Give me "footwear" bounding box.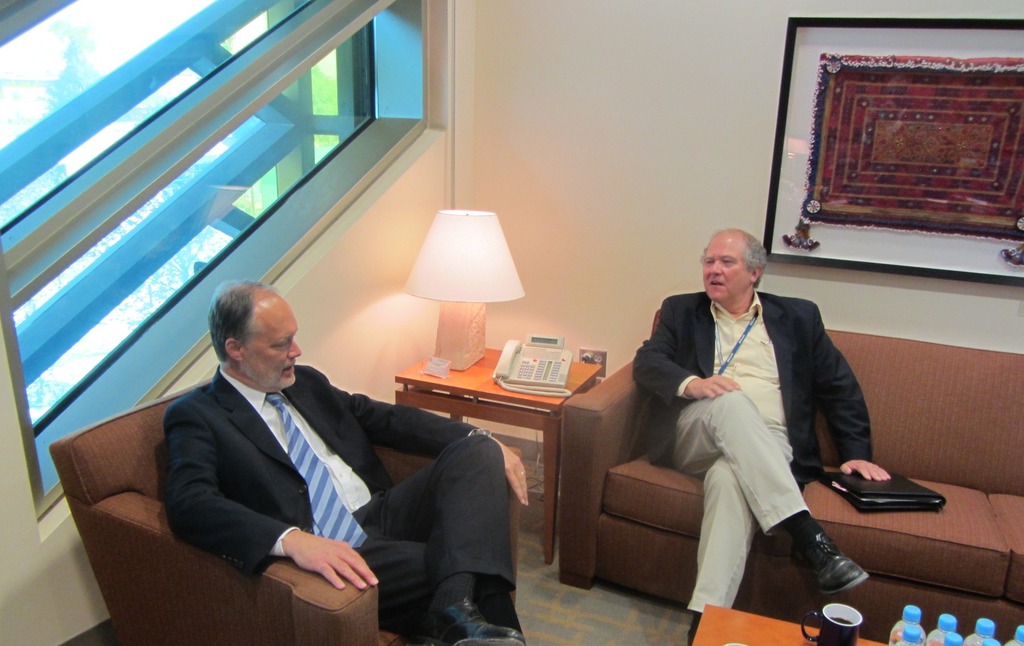
bbox=(792, 529, 870, 595).
